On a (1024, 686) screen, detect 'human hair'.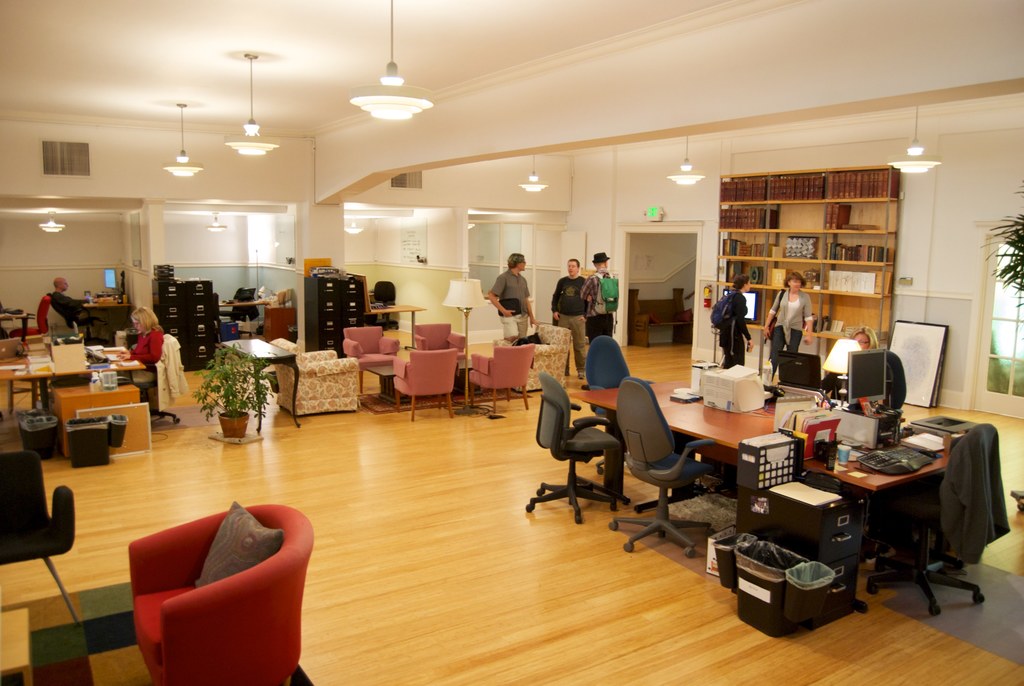
bbox=[735, 274, 746, 291].
